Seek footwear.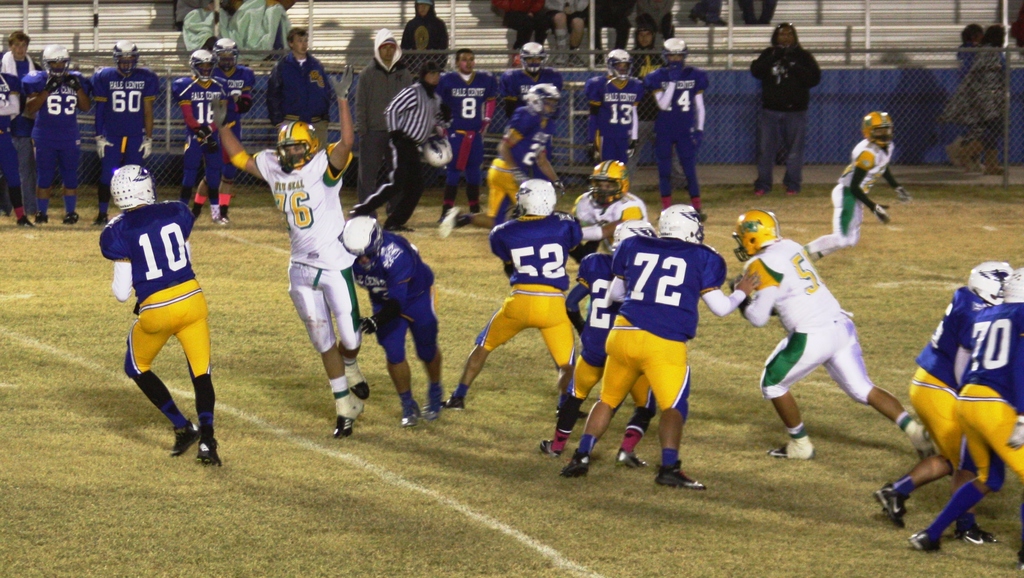
<region>196, 436, 222, 468</region>.
